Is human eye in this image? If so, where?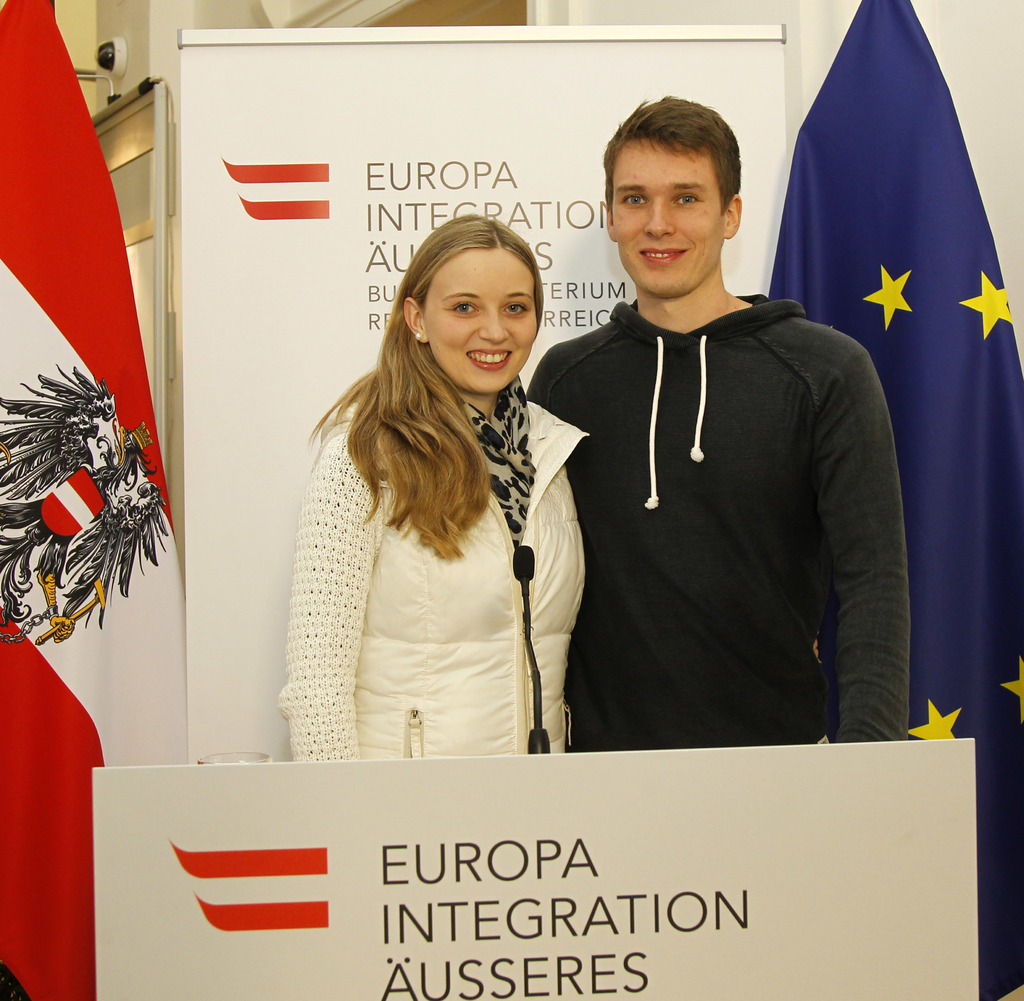
Yes, at 620 188 645 209.
